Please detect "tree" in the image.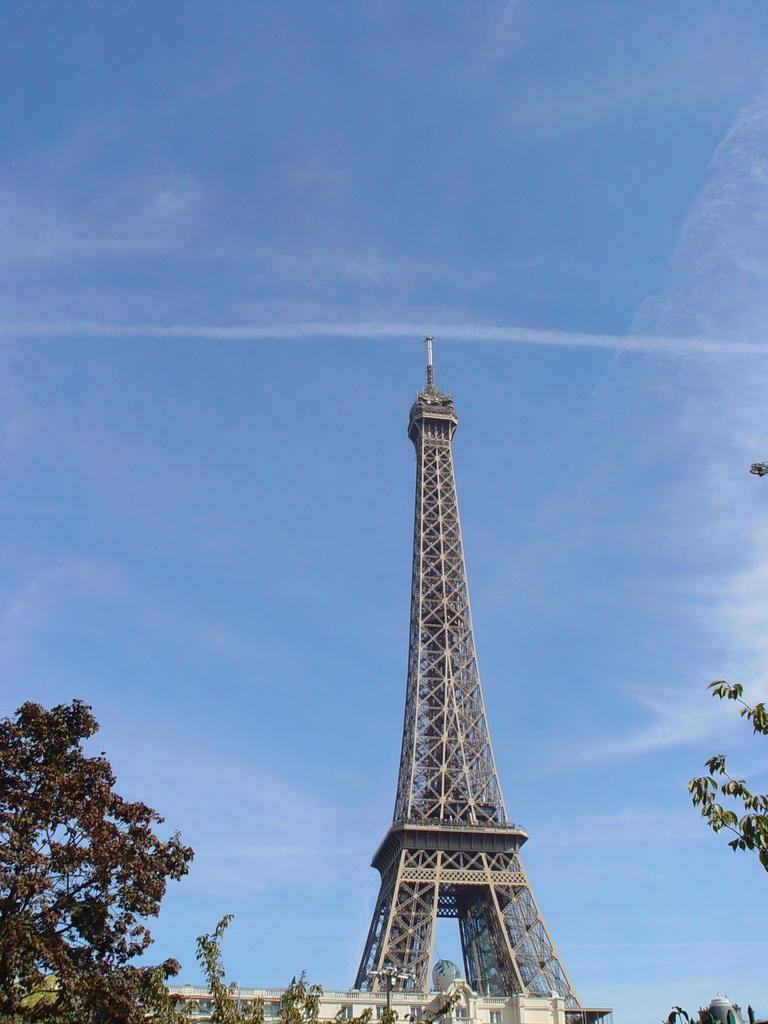
(14, 682, 197, 1007).
